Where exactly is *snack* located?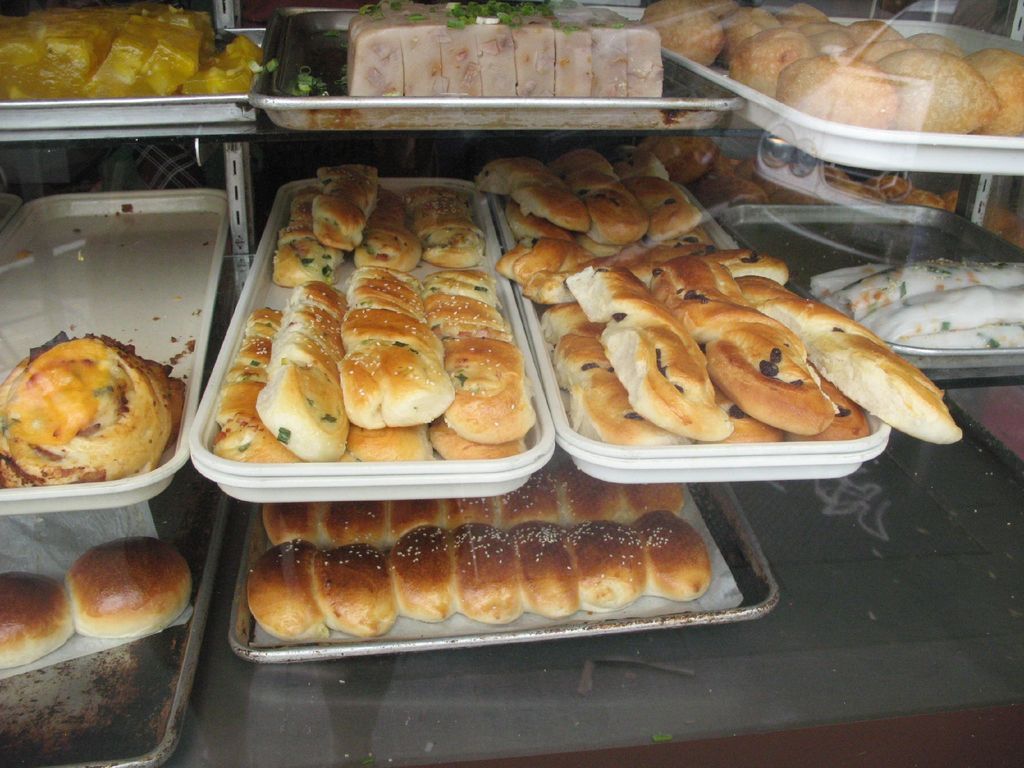
Its bounding box is <box>76,538,195,639</box>.
